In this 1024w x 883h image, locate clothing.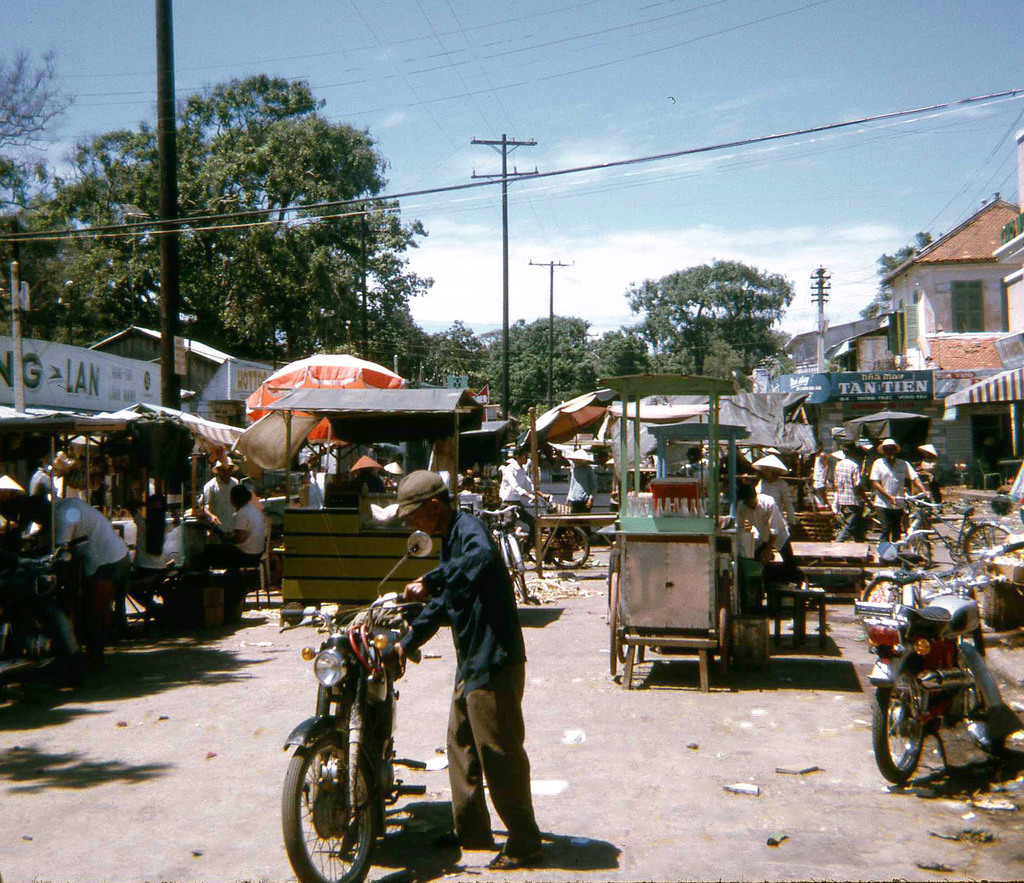
Bounding box: 566:462:600:503.
